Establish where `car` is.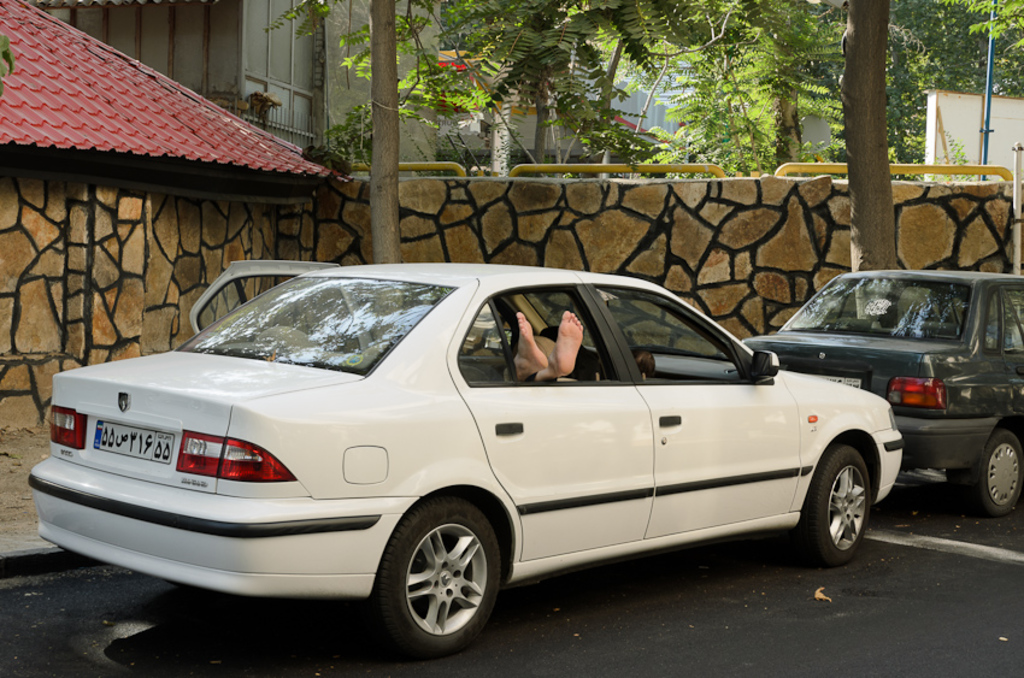
Established at bbox=(27, 260, 906, 658).
